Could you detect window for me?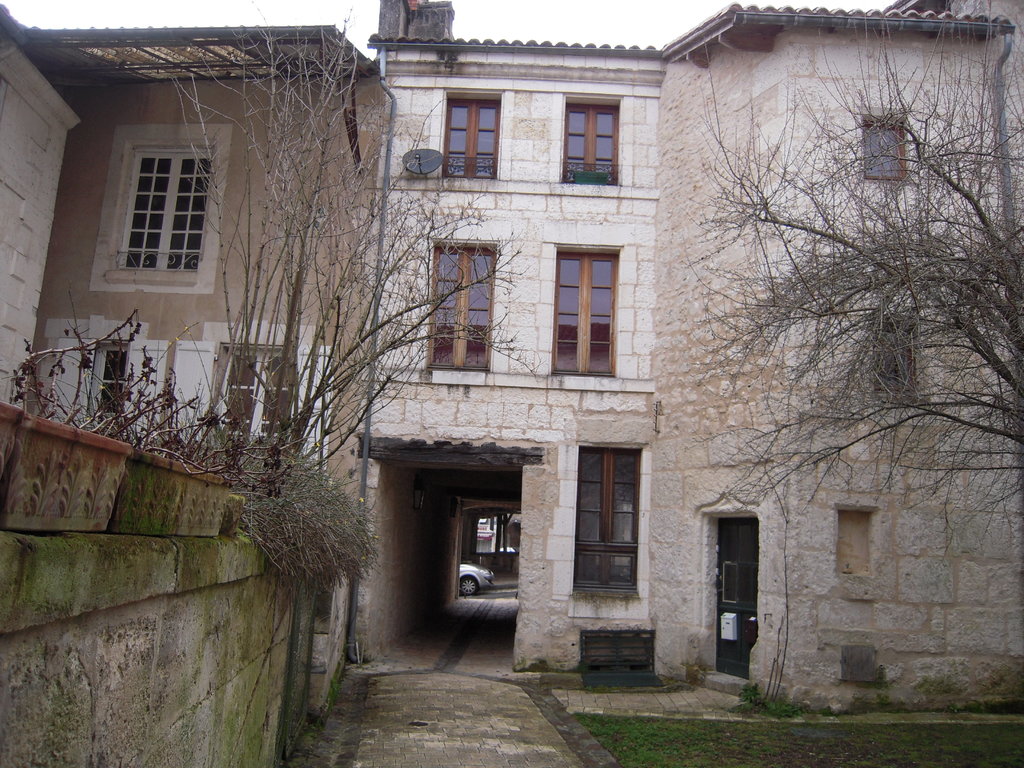
Detection result: <region>862, 118, 909, 179</region>.
